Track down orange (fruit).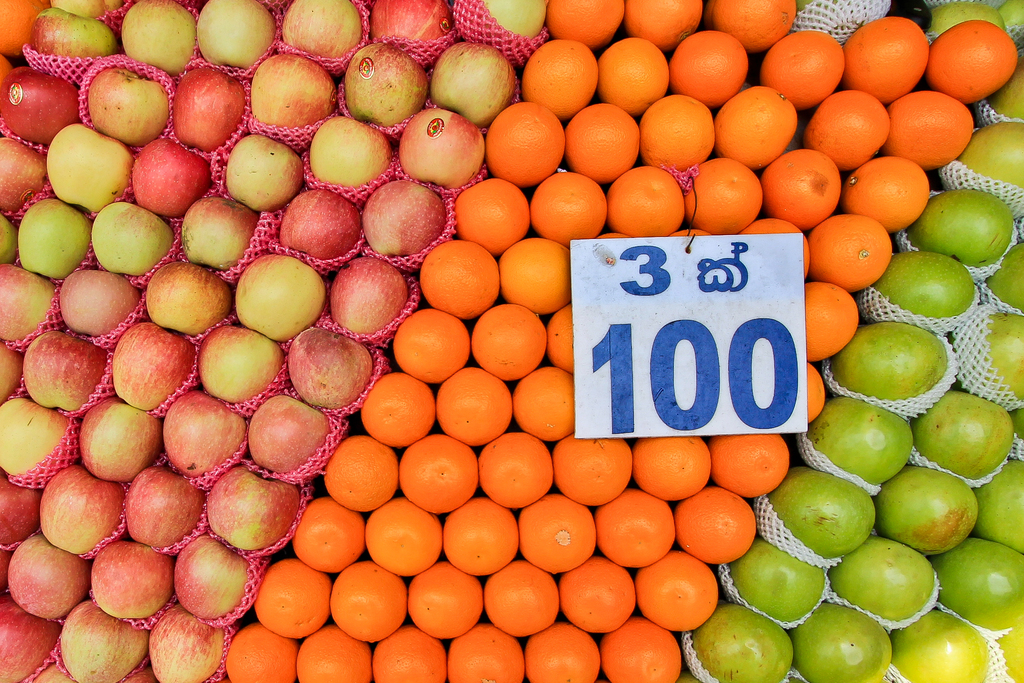
Tracked to (x1=325, y1=438, x2=409, y2=514).
